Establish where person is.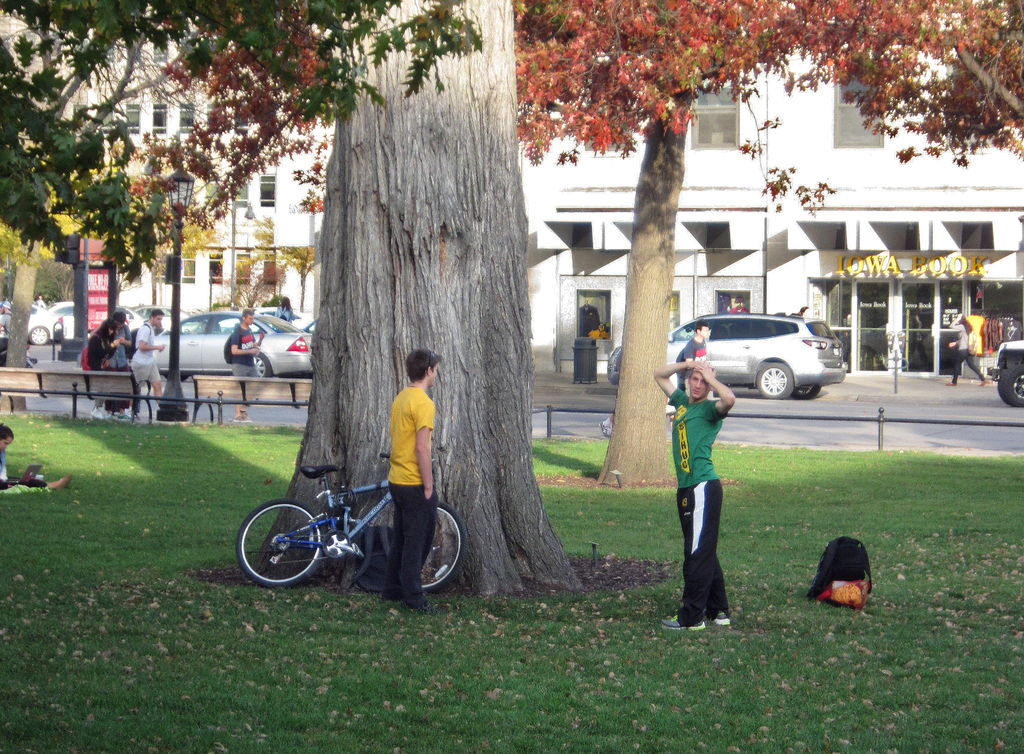
Established at box(271, 292, 298, 332).
